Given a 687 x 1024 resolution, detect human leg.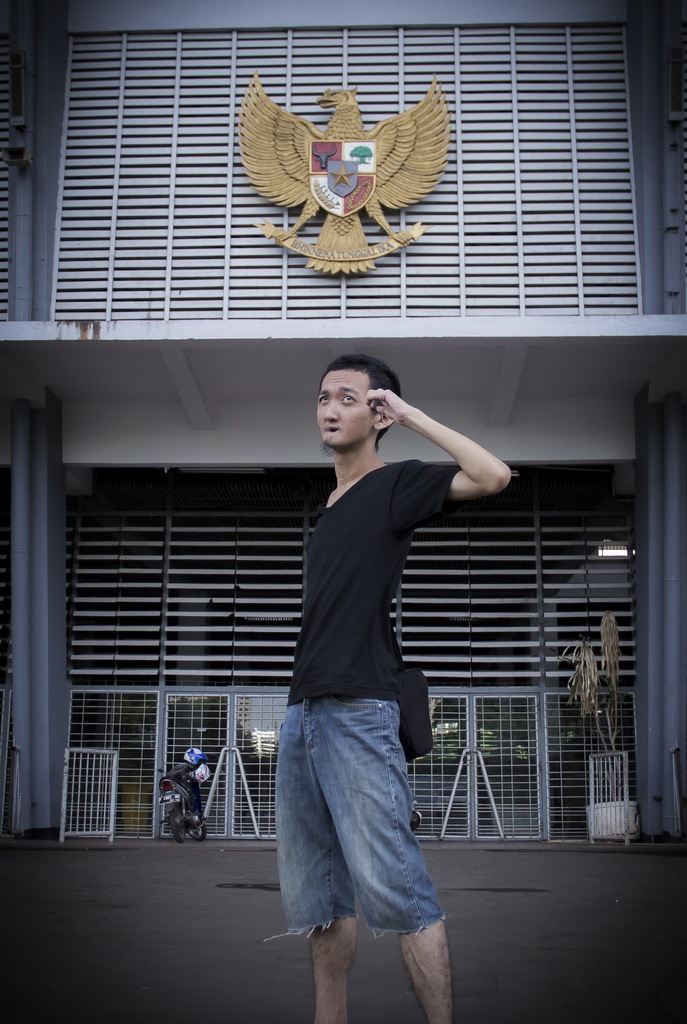
bbox(369, 722, 451, 1023).
